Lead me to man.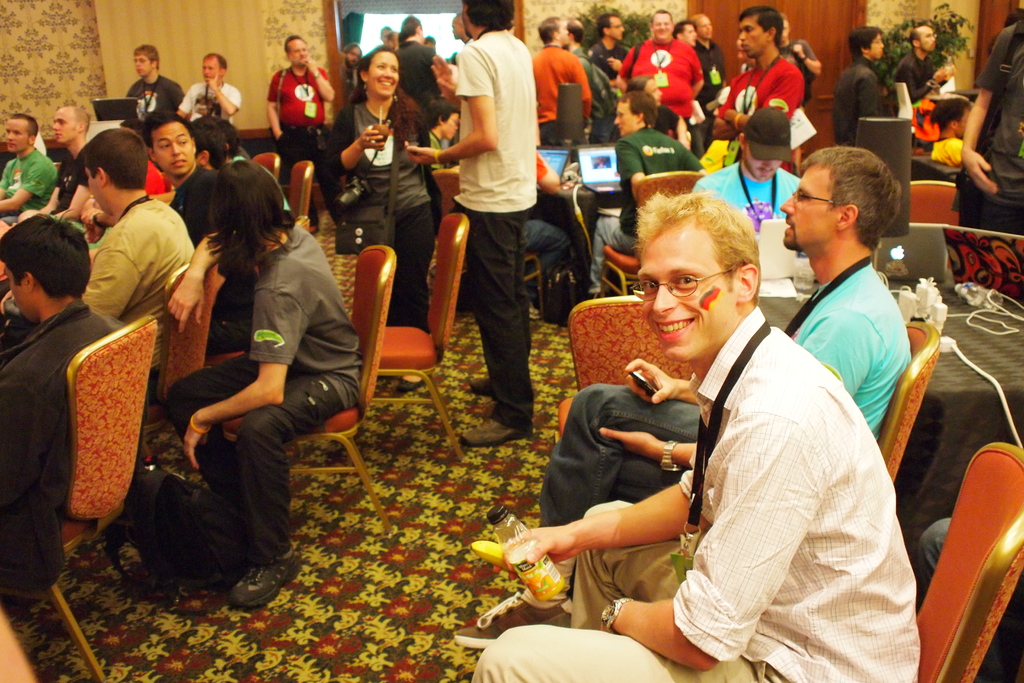
Lead to x1=36, y1=106, x2=89, y2=231.
